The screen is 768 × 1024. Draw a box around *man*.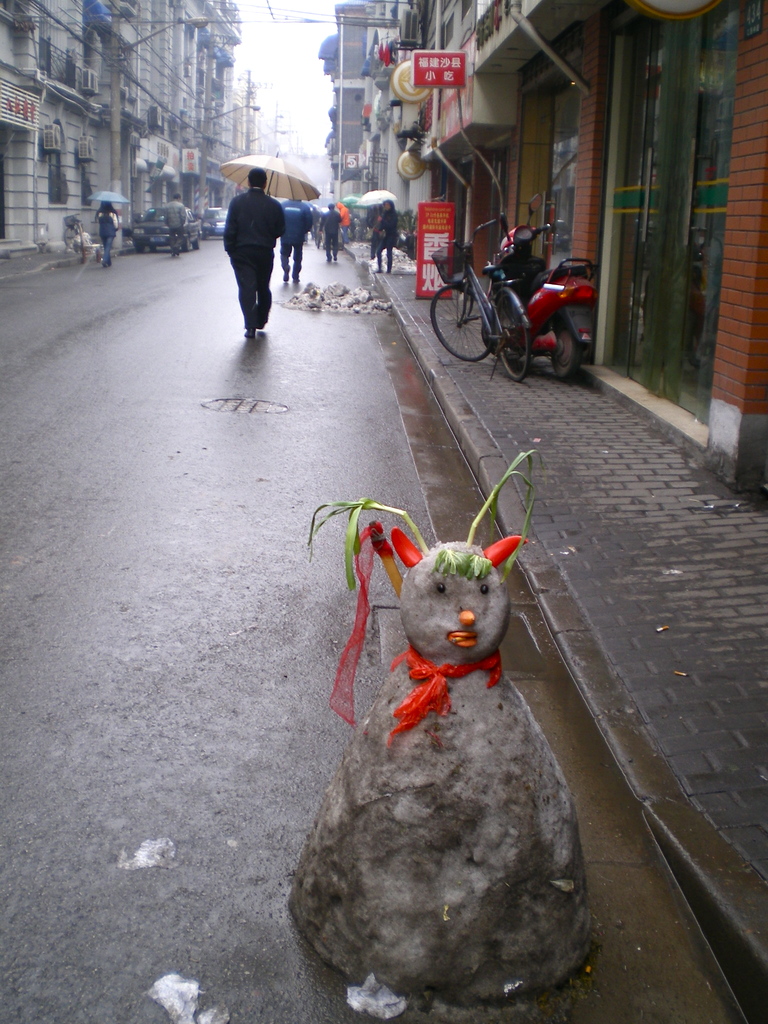
{"x1": 216, "y1": 156, "x2": 308, "y2": 335}.
